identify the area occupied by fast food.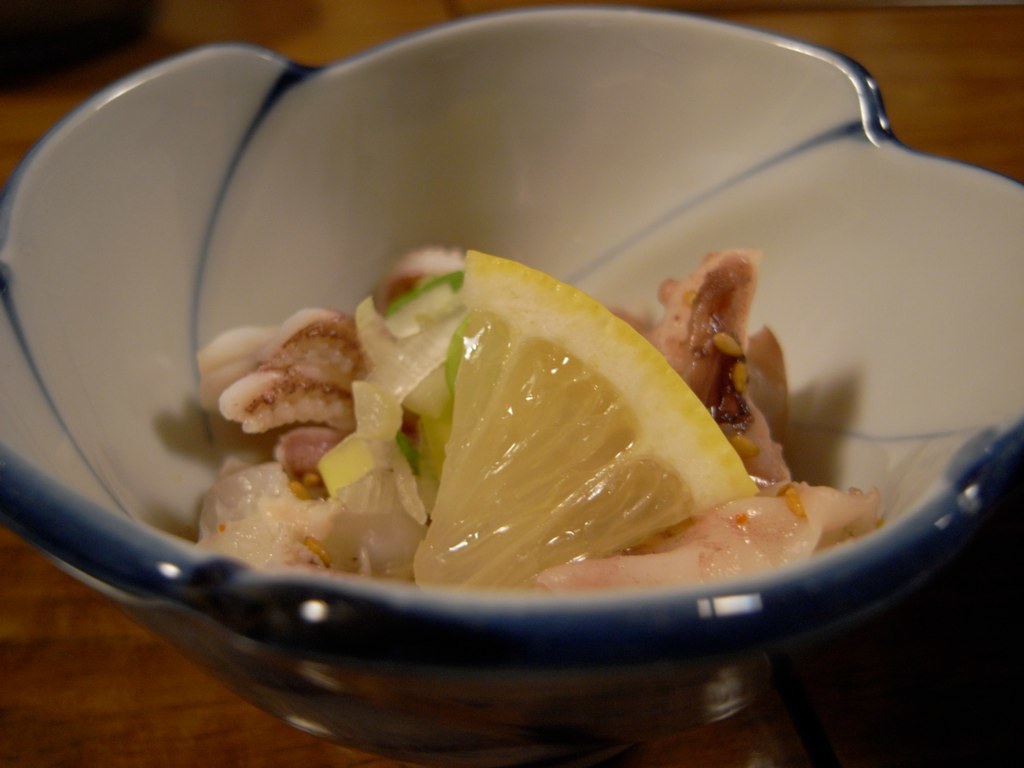
Area: <region>189, 242, 878, 587</region>.
